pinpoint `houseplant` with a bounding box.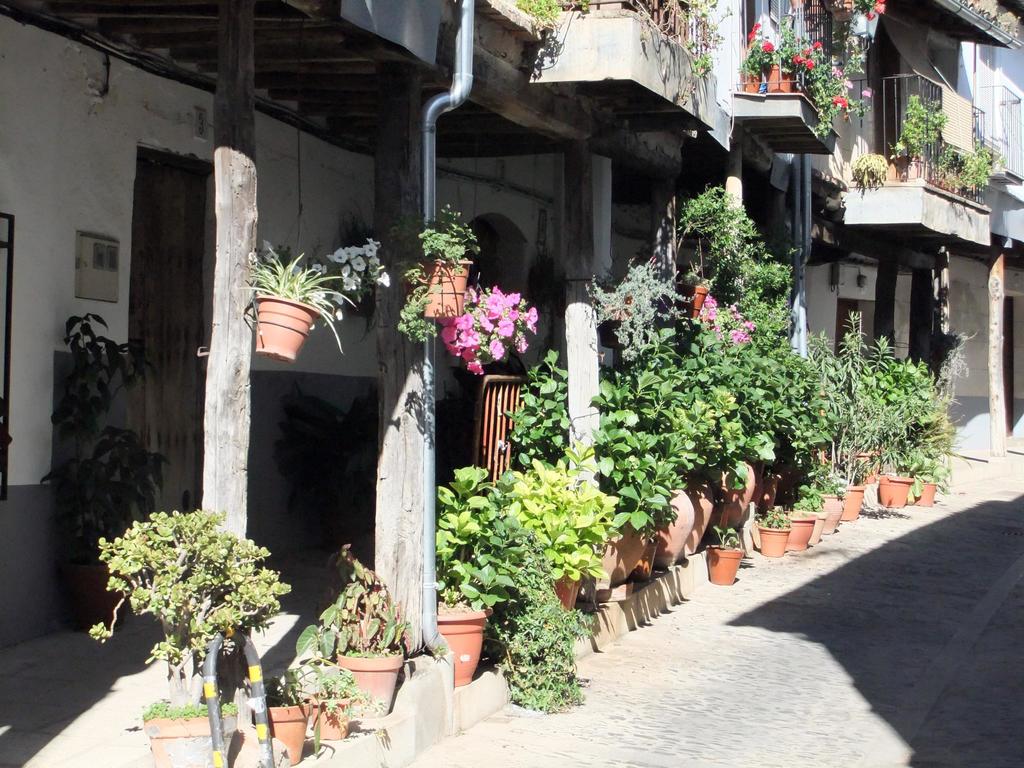
bbox=(477, 444, 611, 636).
